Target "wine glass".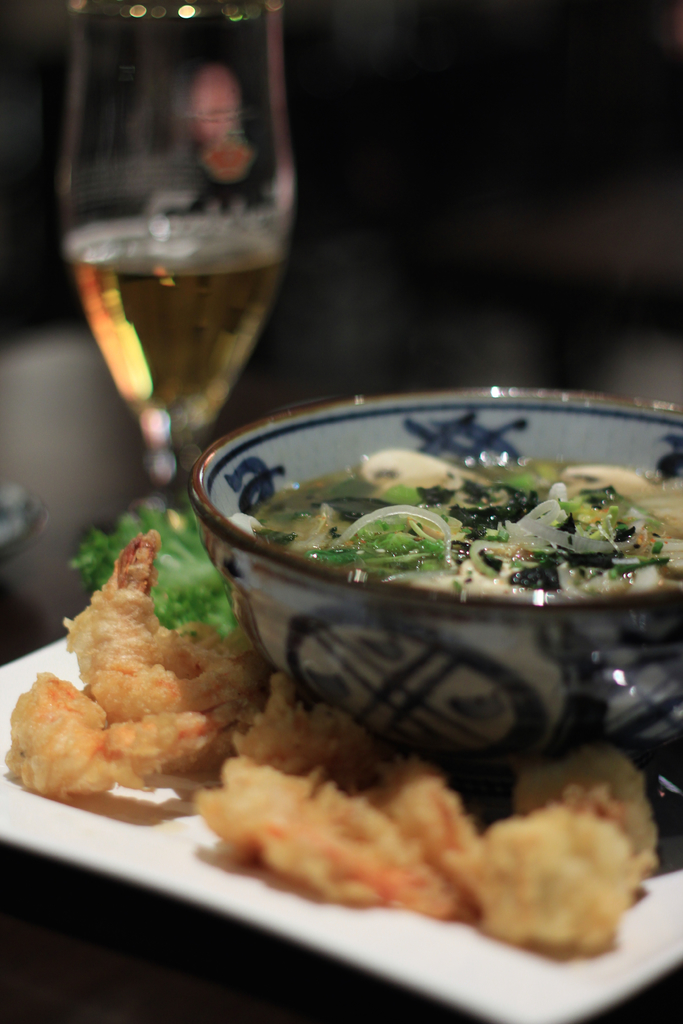
Target region: [x1=72, y1=0, x2=299, y2=491].
